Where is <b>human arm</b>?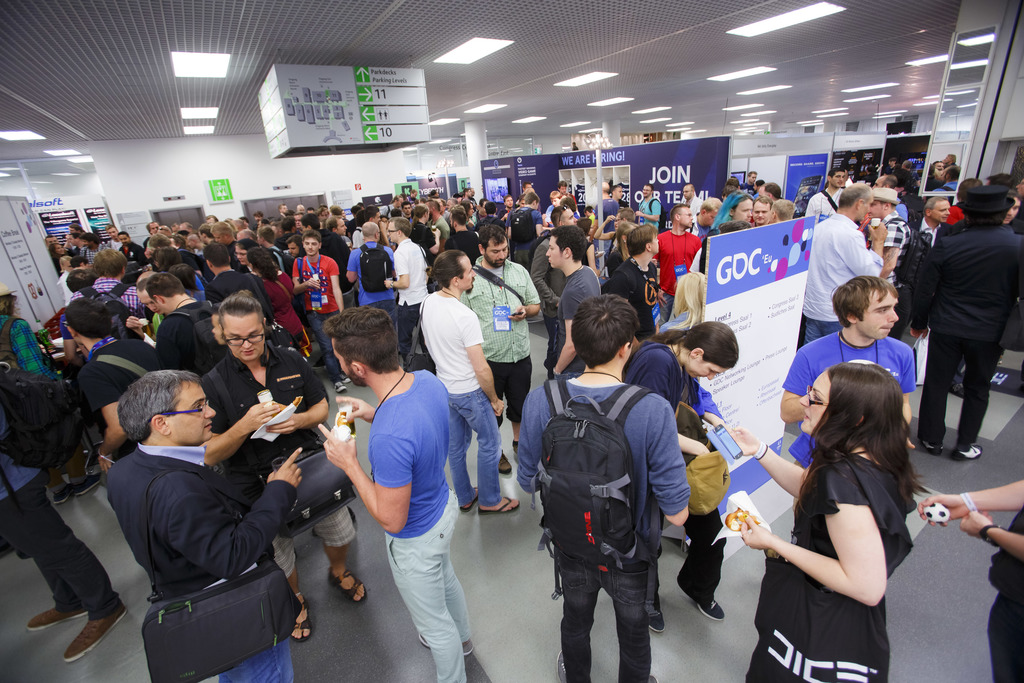
Rect(166, 447, 305, 580).
